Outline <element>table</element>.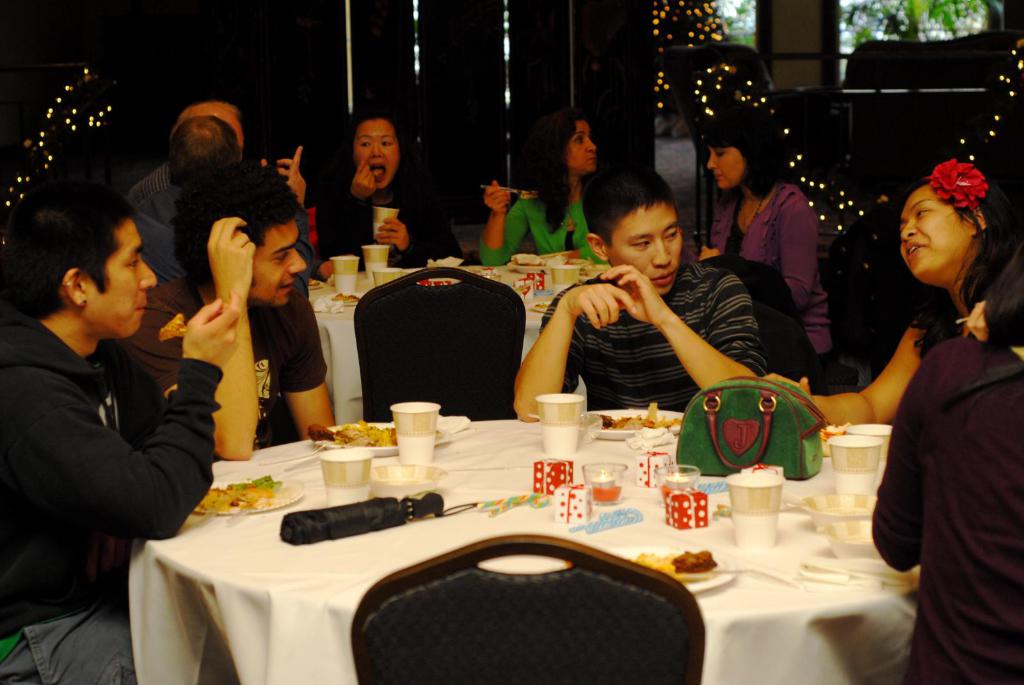
Outline: [left=307, top=261, right=612, bottom=425].
